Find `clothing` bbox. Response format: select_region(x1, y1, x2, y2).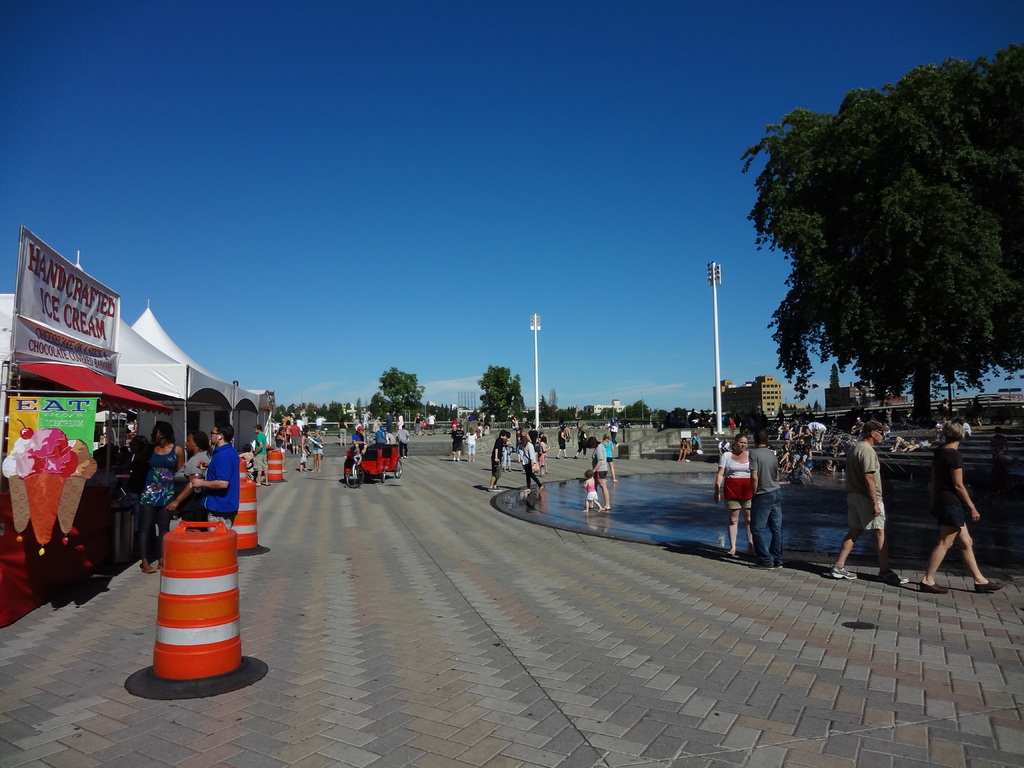
select_region(851, 438, 890, 536).
